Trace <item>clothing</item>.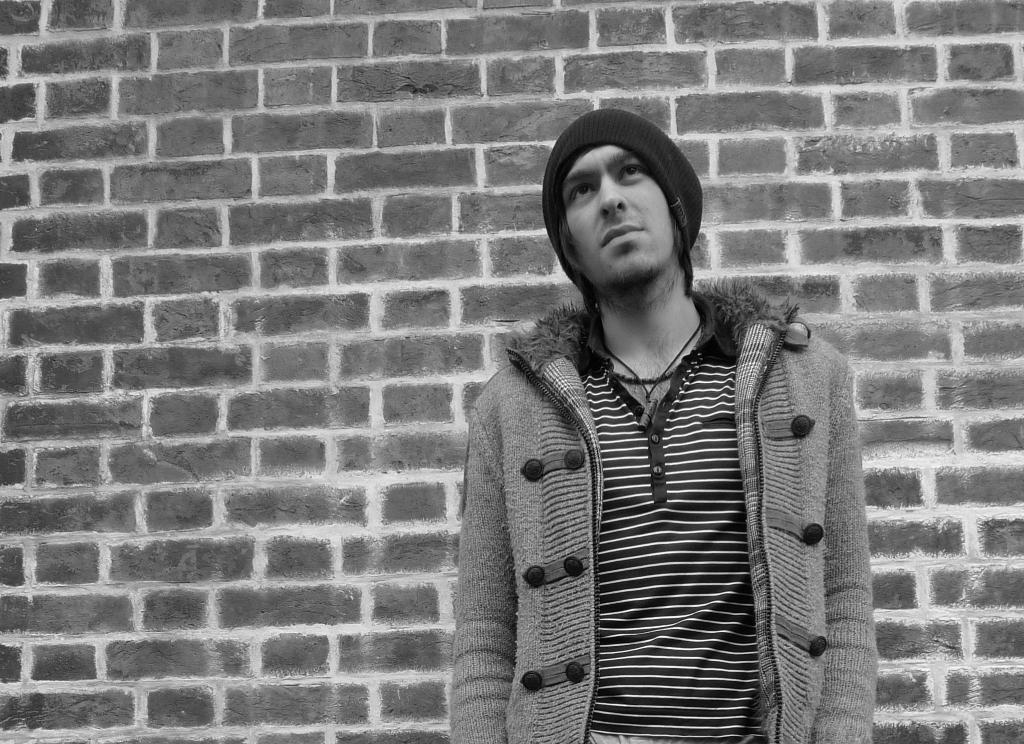
Traced to [left=431, top=264, right=918, bottom=740].
